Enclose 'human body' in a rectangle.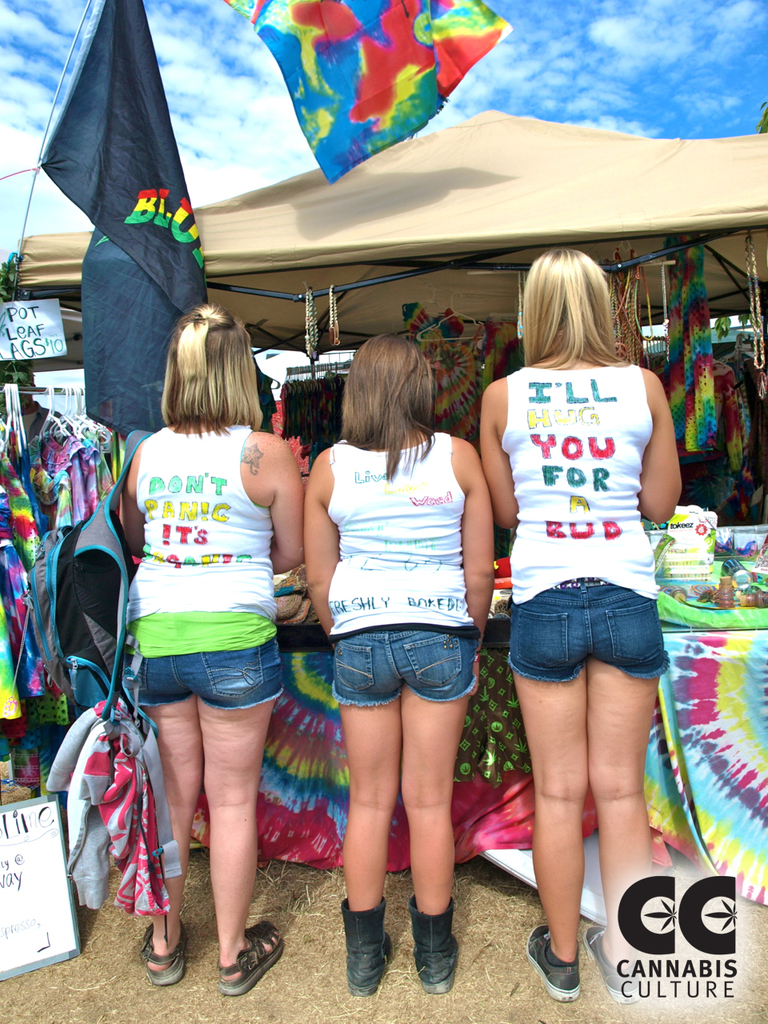
crop(474, 348, 684, 1005).
